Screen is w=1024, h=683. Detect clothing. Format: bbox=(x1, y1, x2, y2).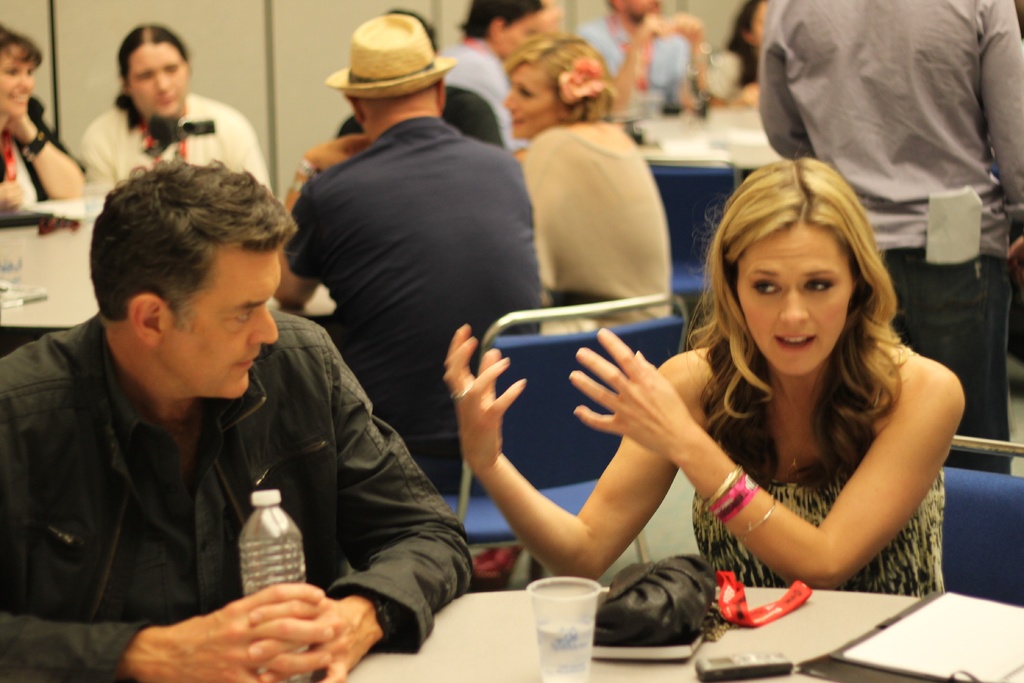
bbox=(692, 338, 944, 593).
